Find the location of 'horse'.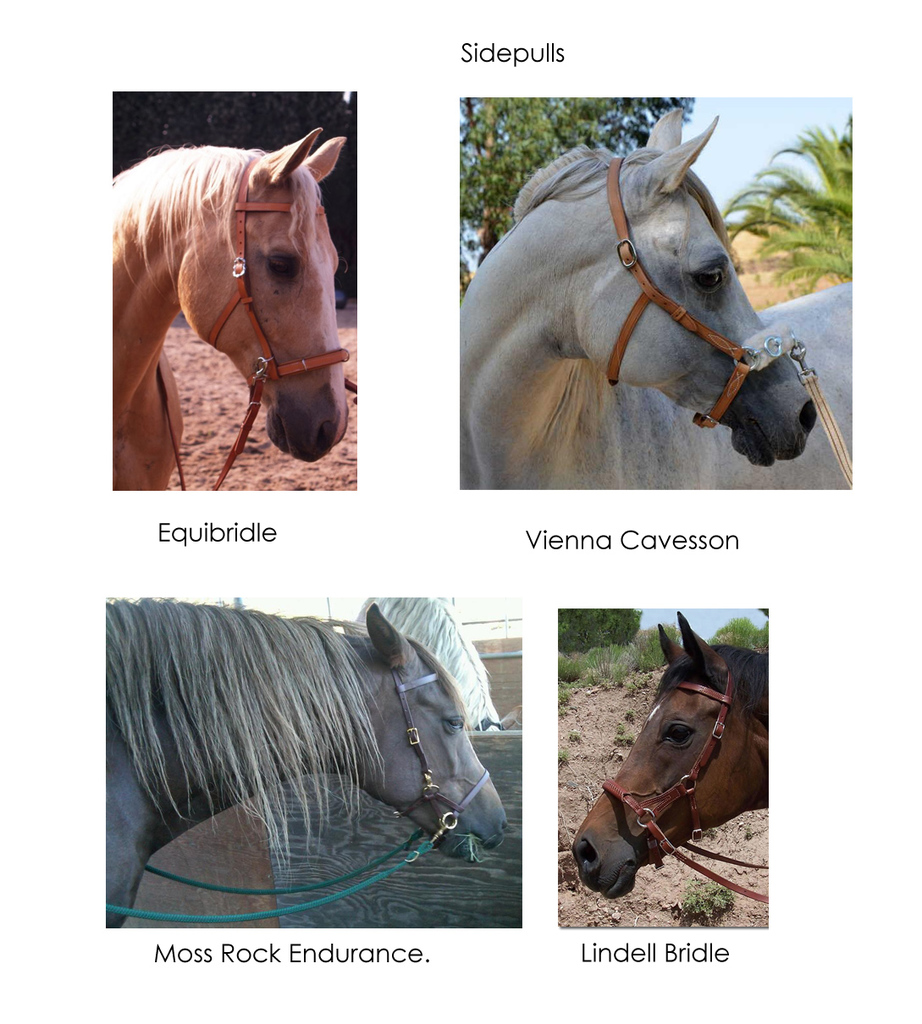
Location: [104, 596, 510, 934].
